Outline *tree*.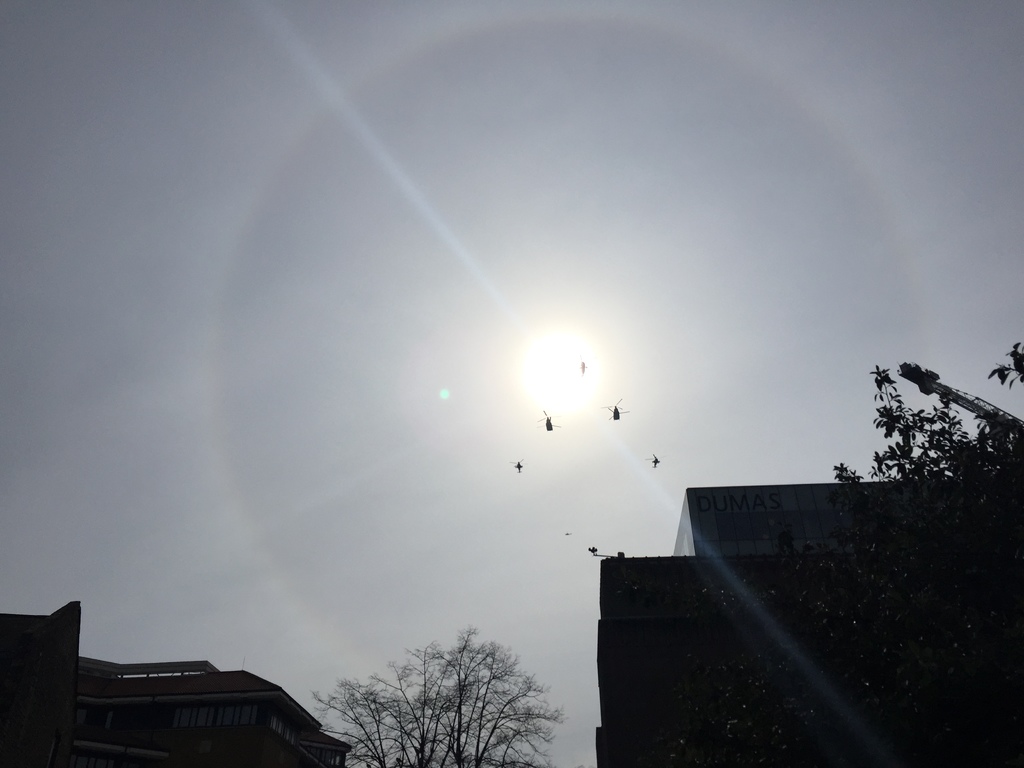
Outline: [x1=826, y1=340, x2=1023, y2=625].
